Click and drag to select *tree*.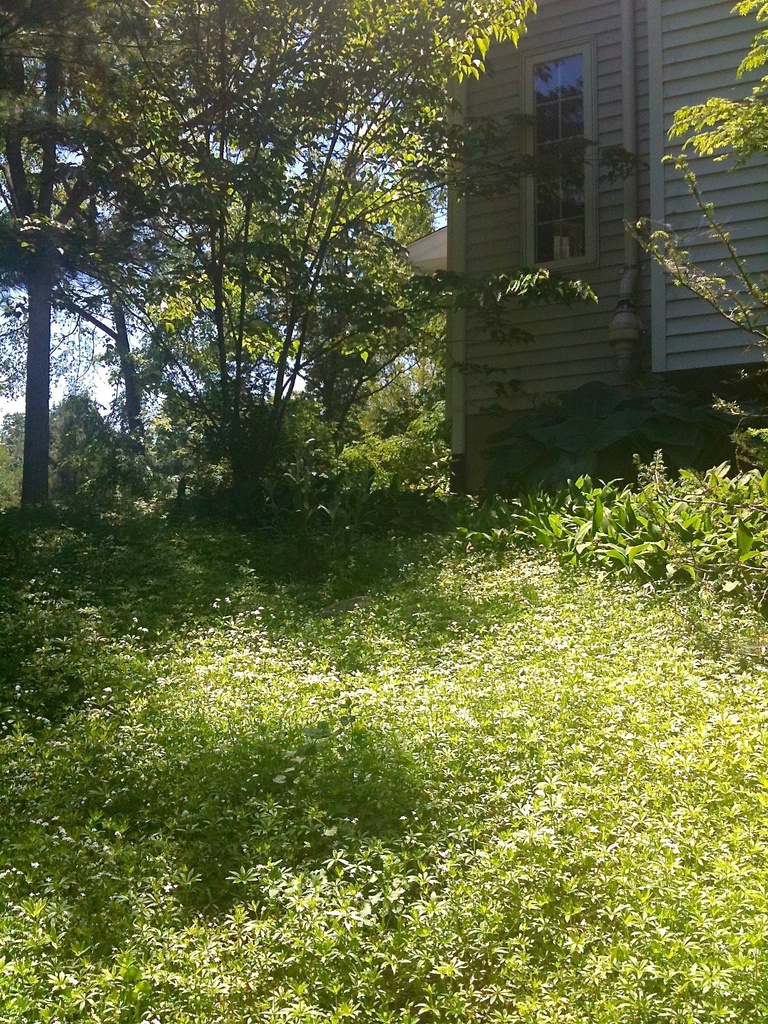
Selection: [632,0,767,652].
